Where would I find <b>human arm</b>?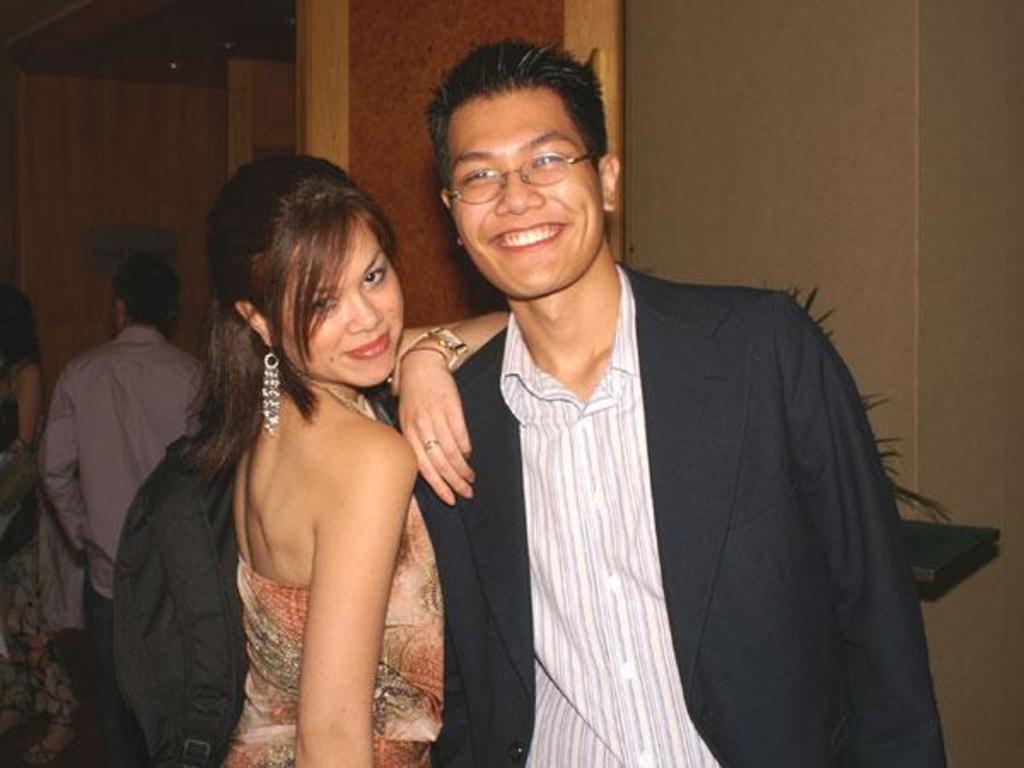
At bbox=[773, 285, 947, 766].
